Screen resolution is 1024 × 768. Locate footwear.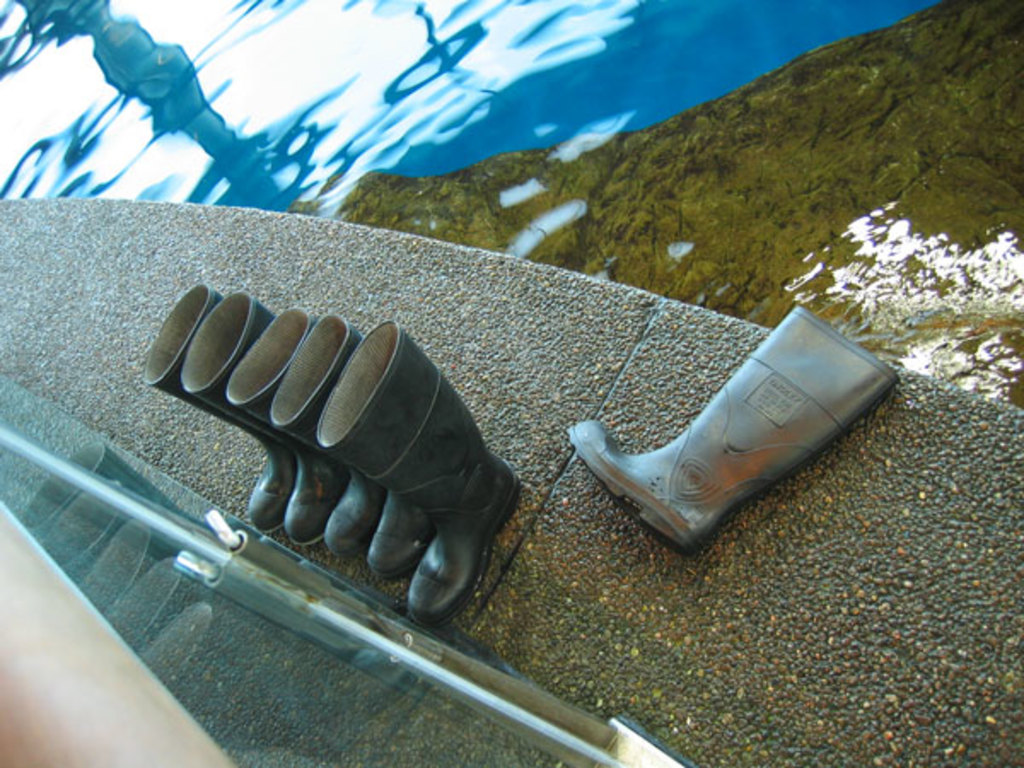
l=556, t=302, r=886, b=551.
